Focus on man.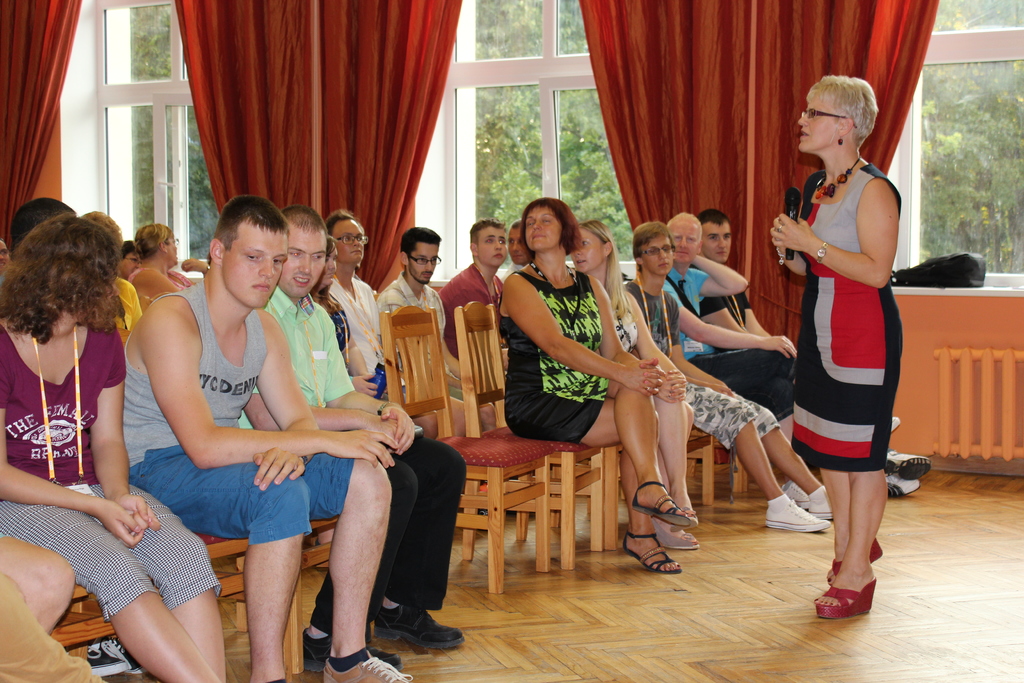
Focused at {"left": 623, "top": 224, "right": 835, "bottom": 534}.
